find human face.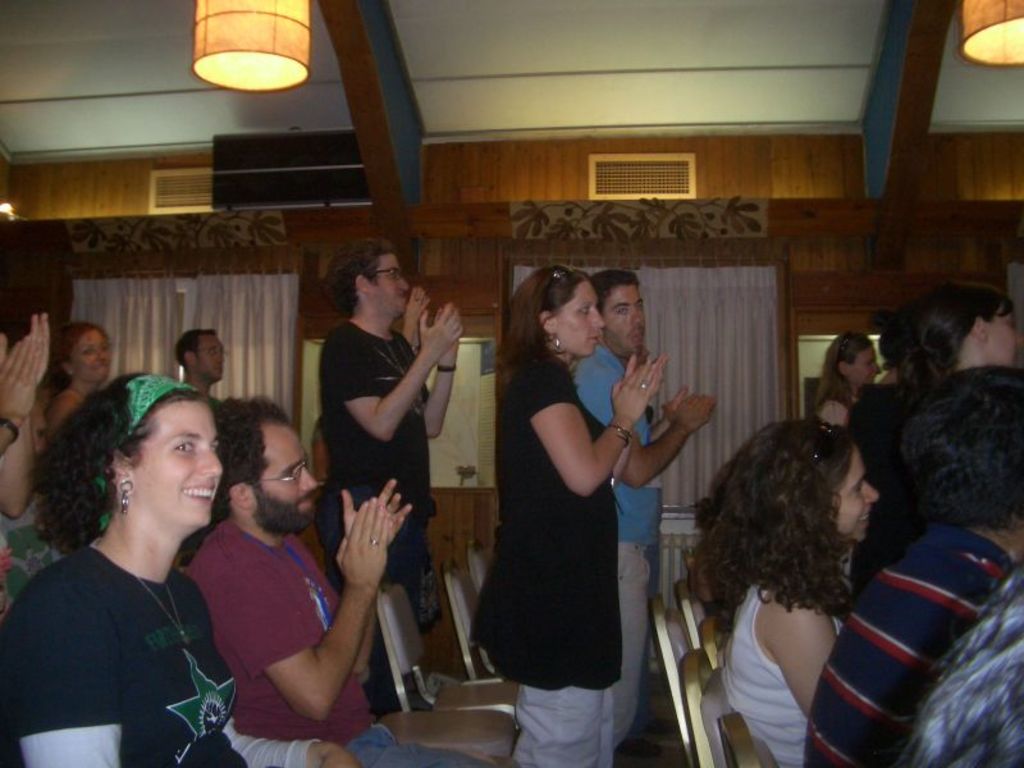
(left=852, top=347, right=886, bottom=389).
